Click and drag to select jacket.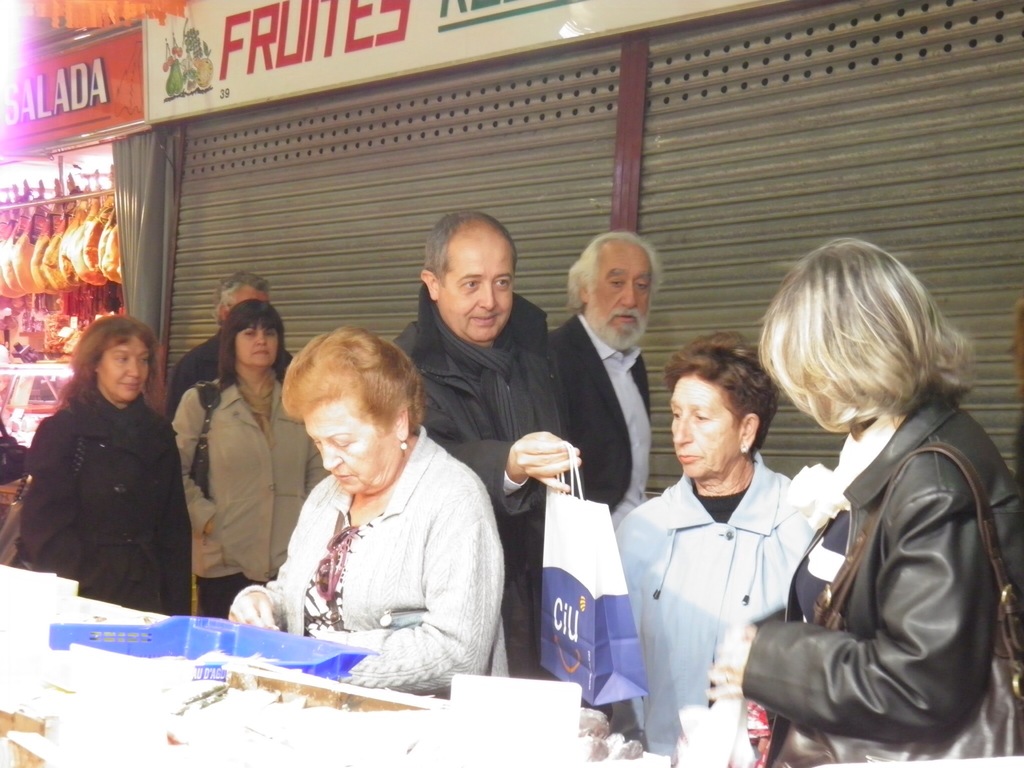
Selection: [left=173, top=378, right=334, bottom=577].
